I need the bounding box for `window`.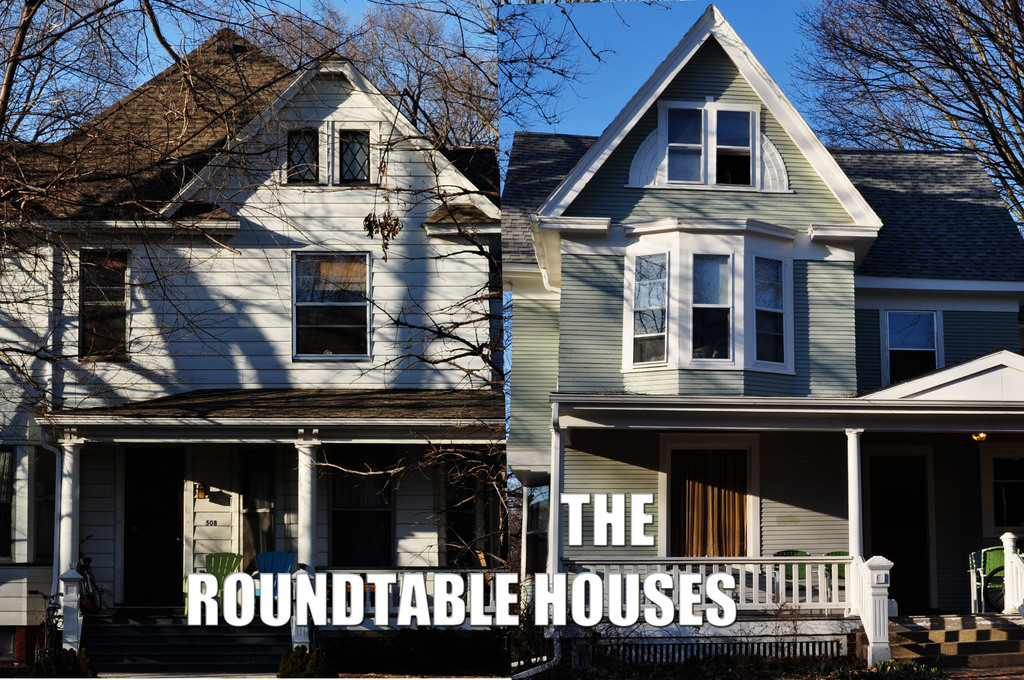
Here it is: bbox=[872, 304, 1023, 395].
